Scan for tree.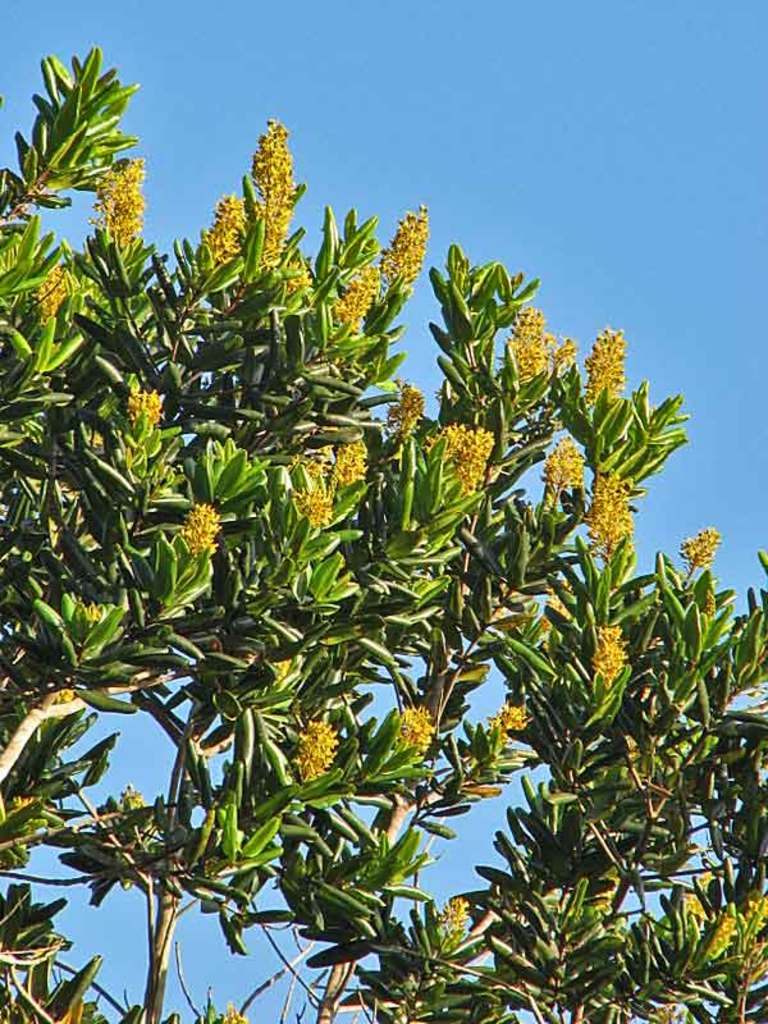
Scan result: bbox=[0, 68, 754, 1000].
